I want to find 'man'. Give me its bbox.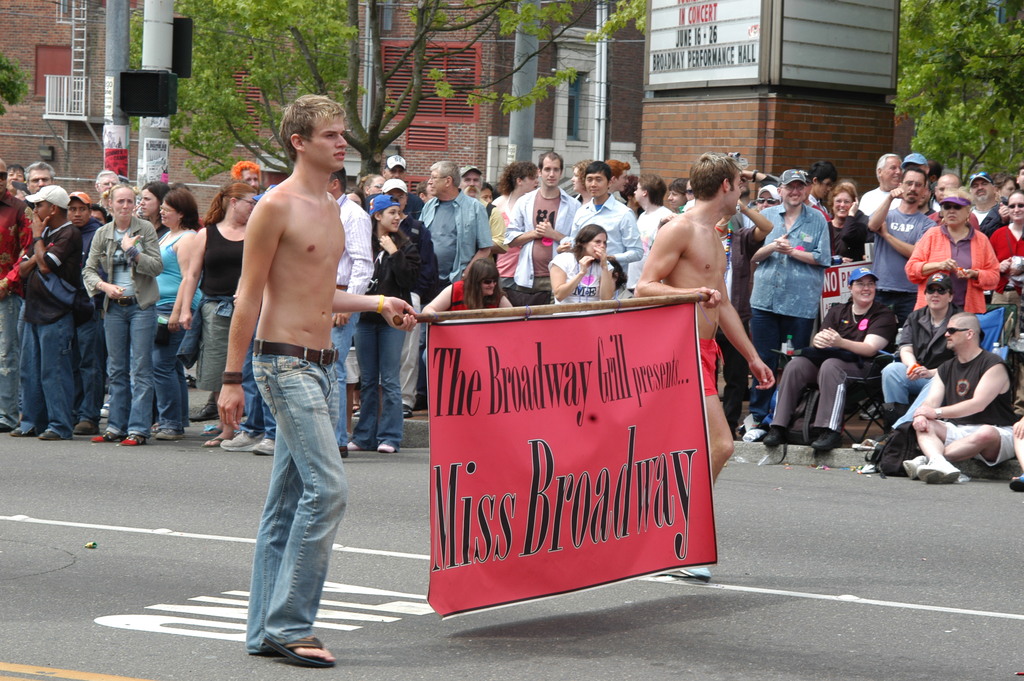
623,151,837,579.
